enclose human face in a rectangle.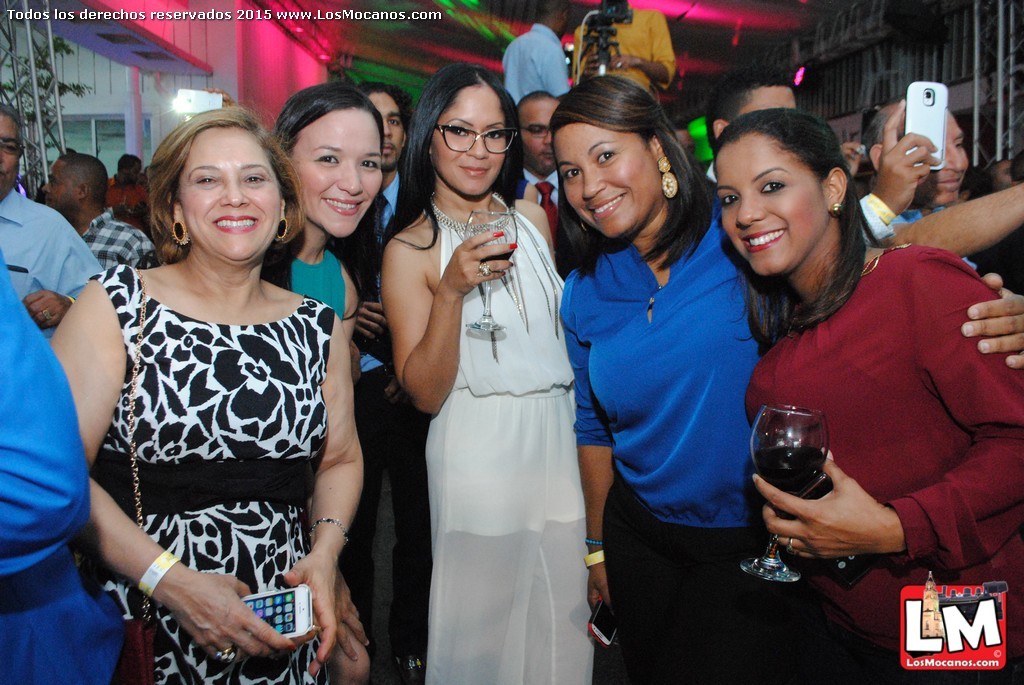
(left=180, top=132, right=284, bottom=264).
